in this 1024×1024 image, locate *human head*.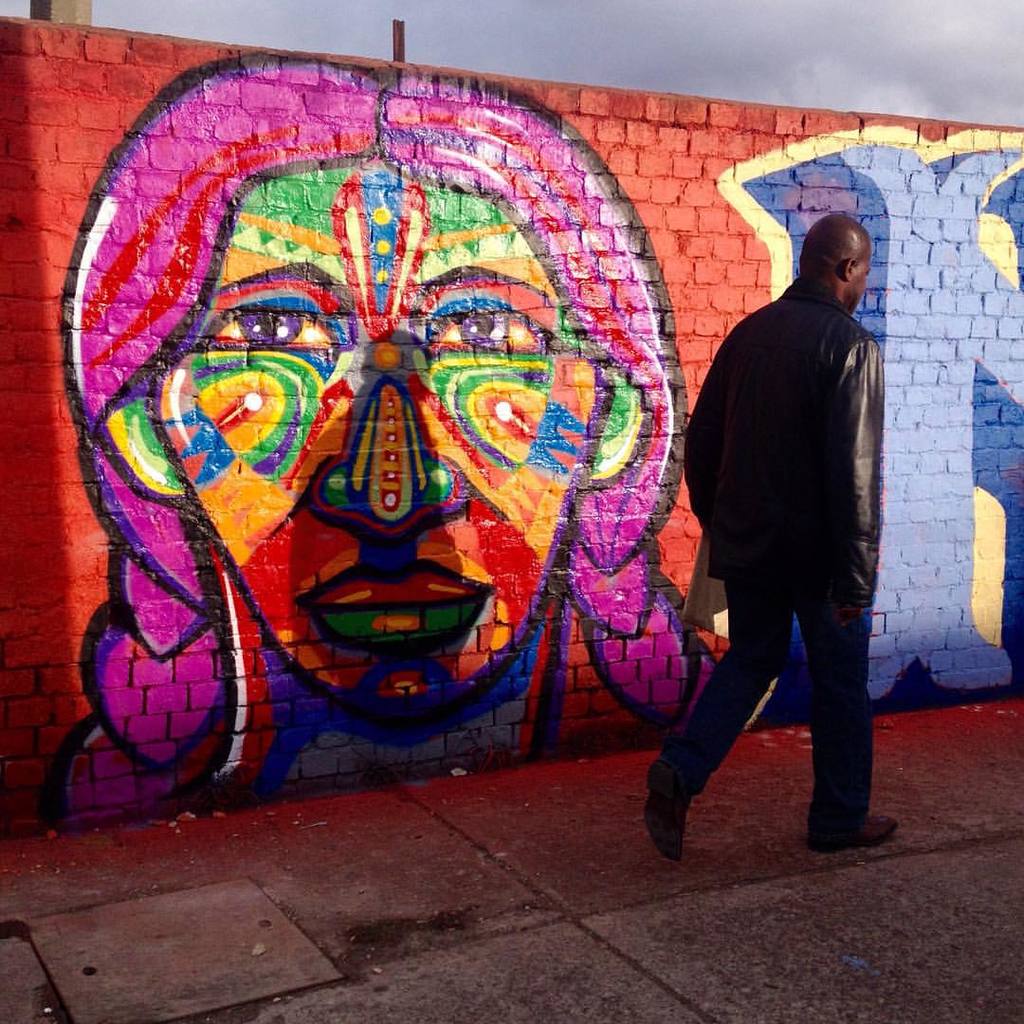
Bounding box: [50, 45, 693, 737].
